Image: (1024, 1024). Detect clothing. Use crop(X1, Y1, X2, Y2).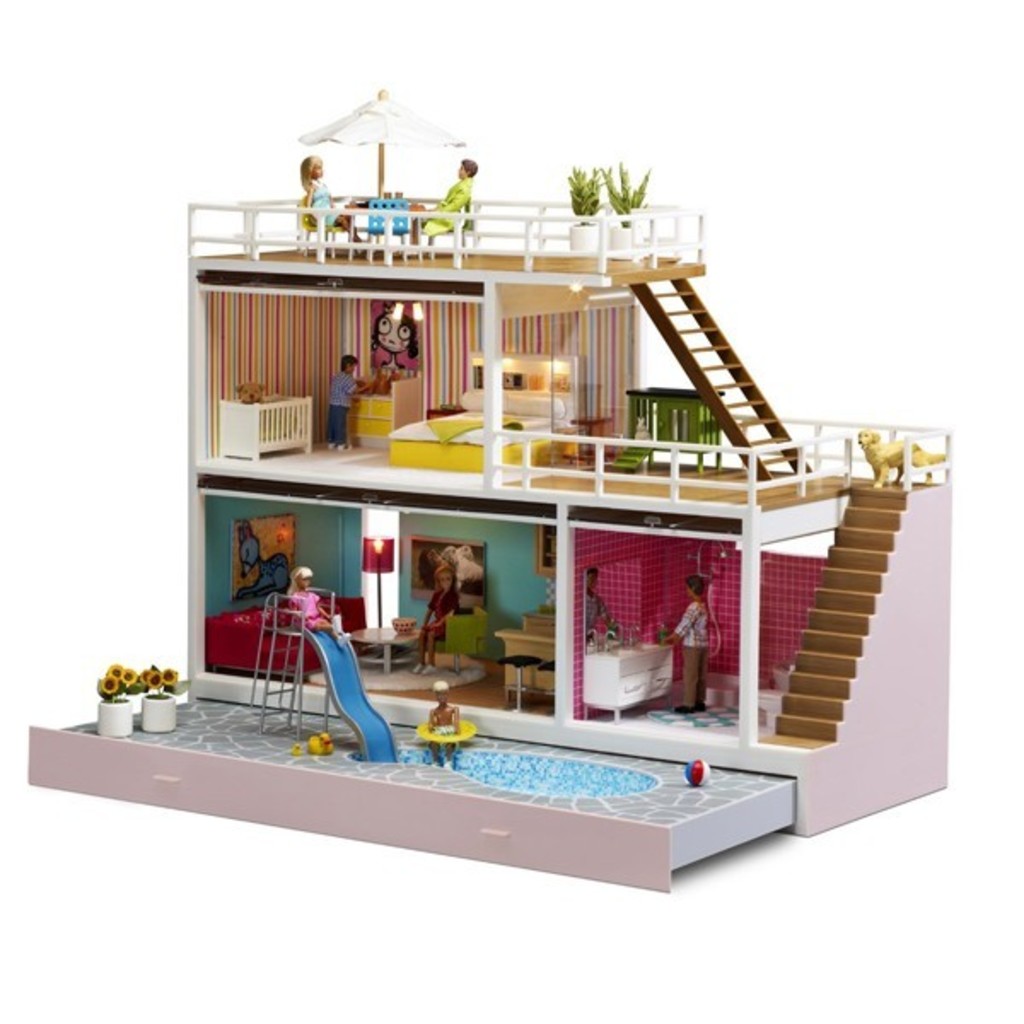
crop(433, 172, 478, 229).
